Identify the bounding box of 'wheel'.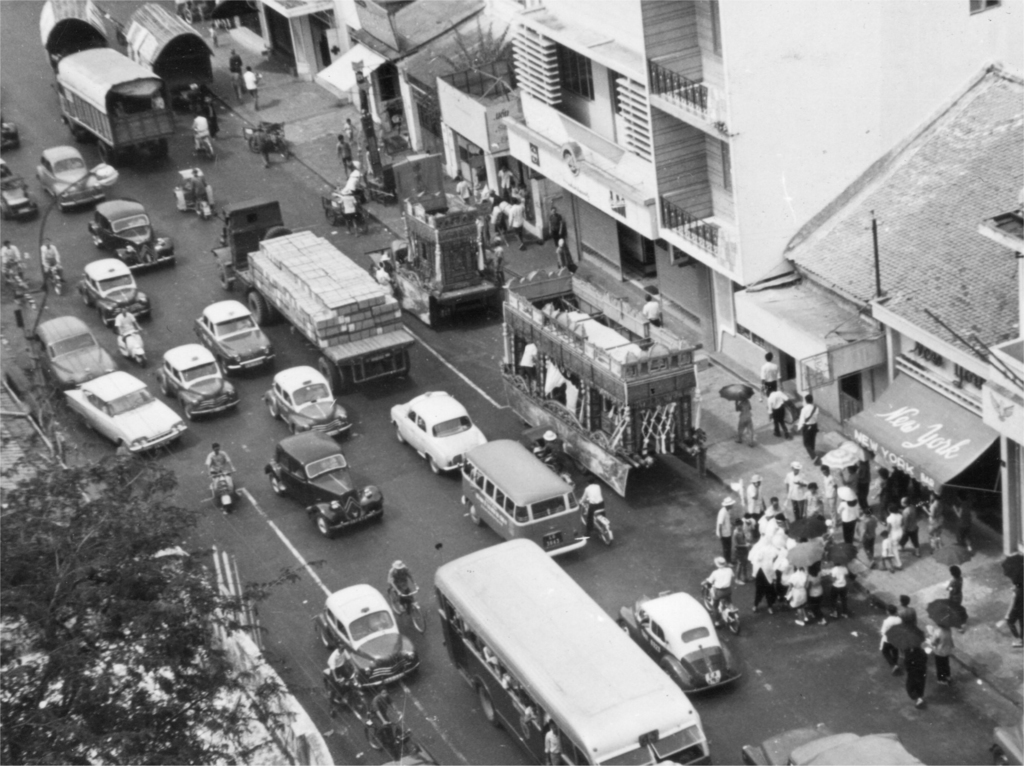
x1=310, y1=511, x2=331, y2=537.
